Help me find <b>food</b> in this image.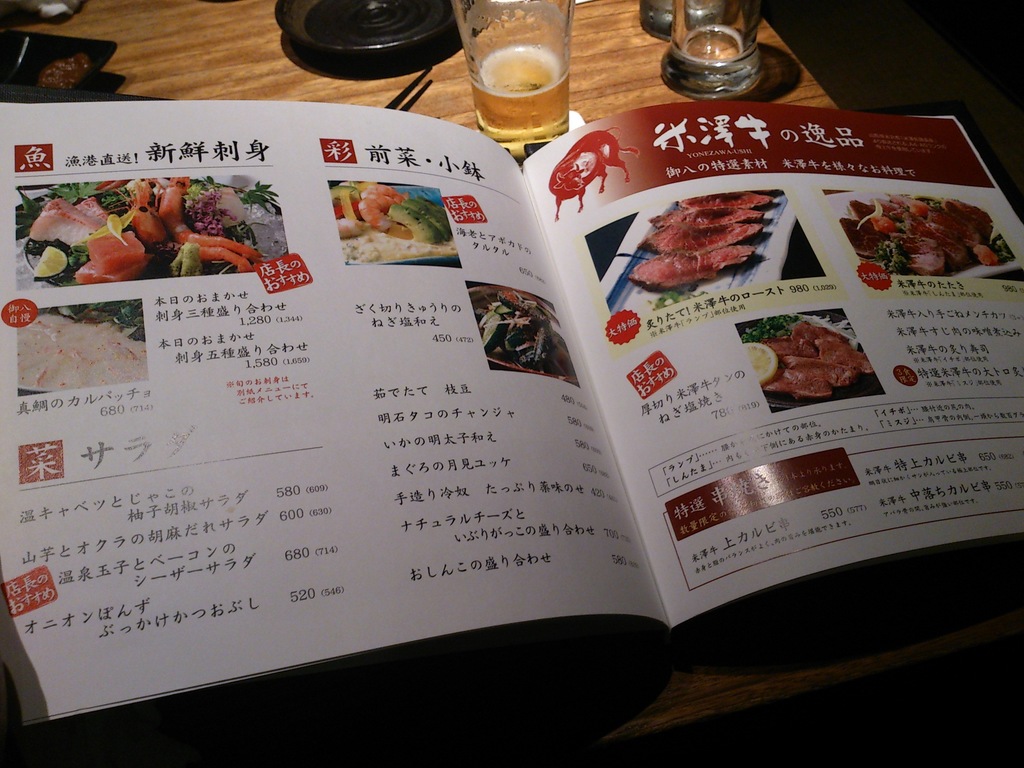
Found it: BBox(13, 176, 284, 284).
